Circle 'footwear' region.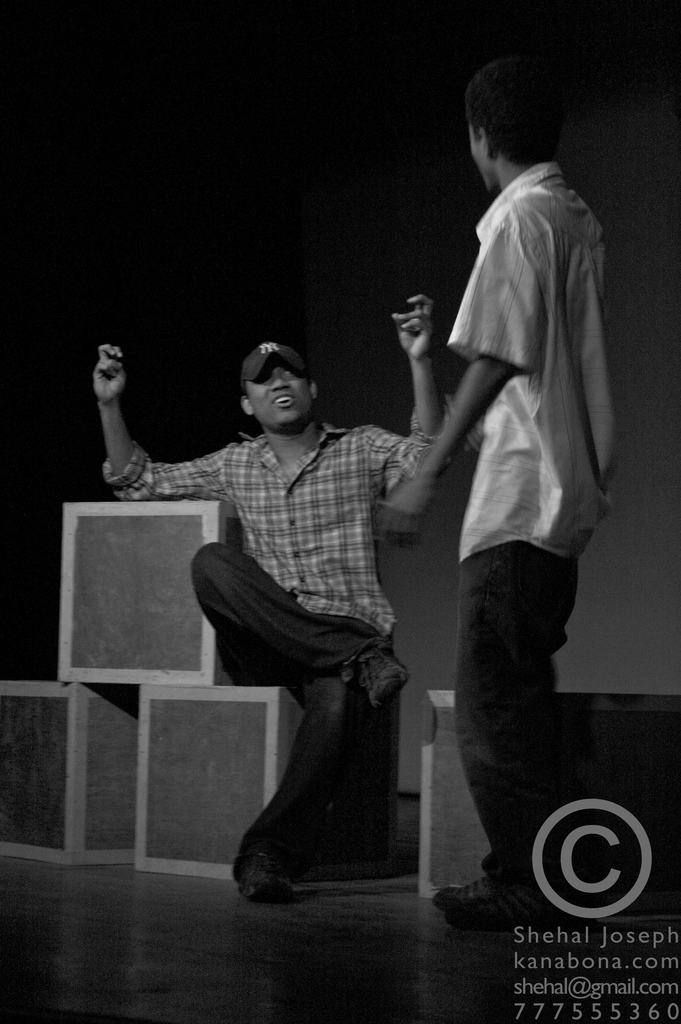
Region: [x1=234, y1=853, x2=293, y2=902].
